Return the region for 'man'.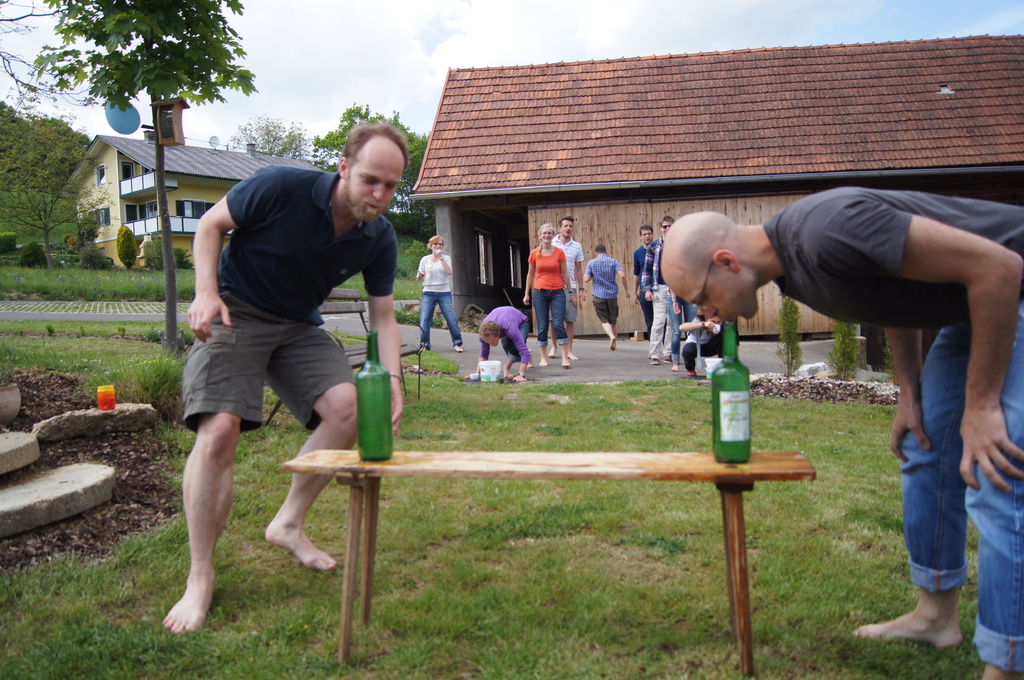
{"x1": 462, "y1": 305, "x2": 536, "y2": 384}.
